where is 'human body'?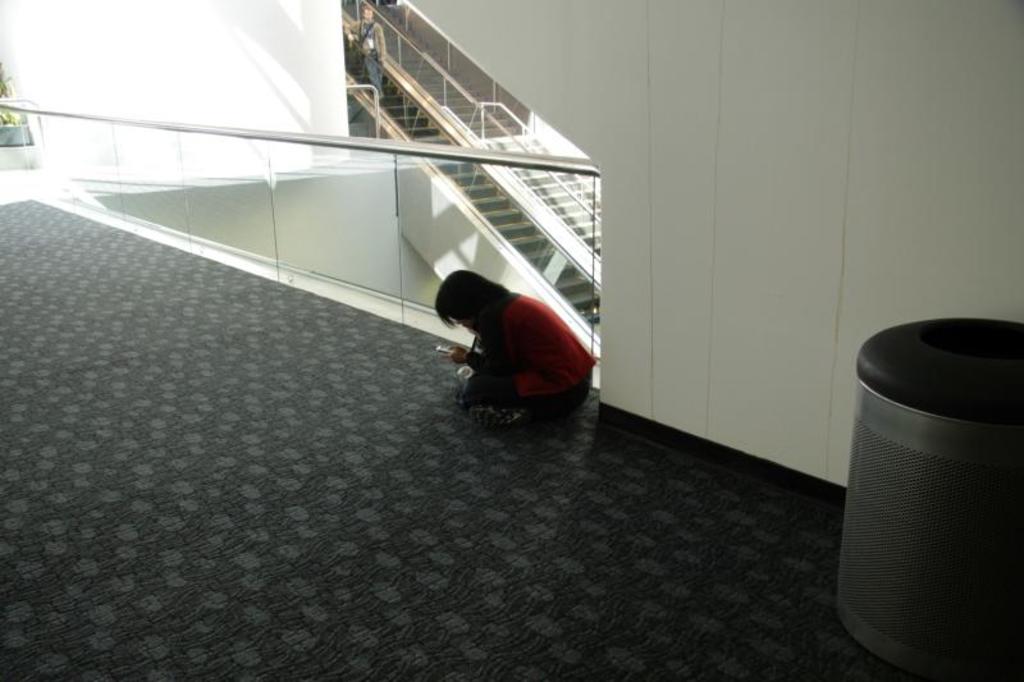
342, 19, 387, 99.
